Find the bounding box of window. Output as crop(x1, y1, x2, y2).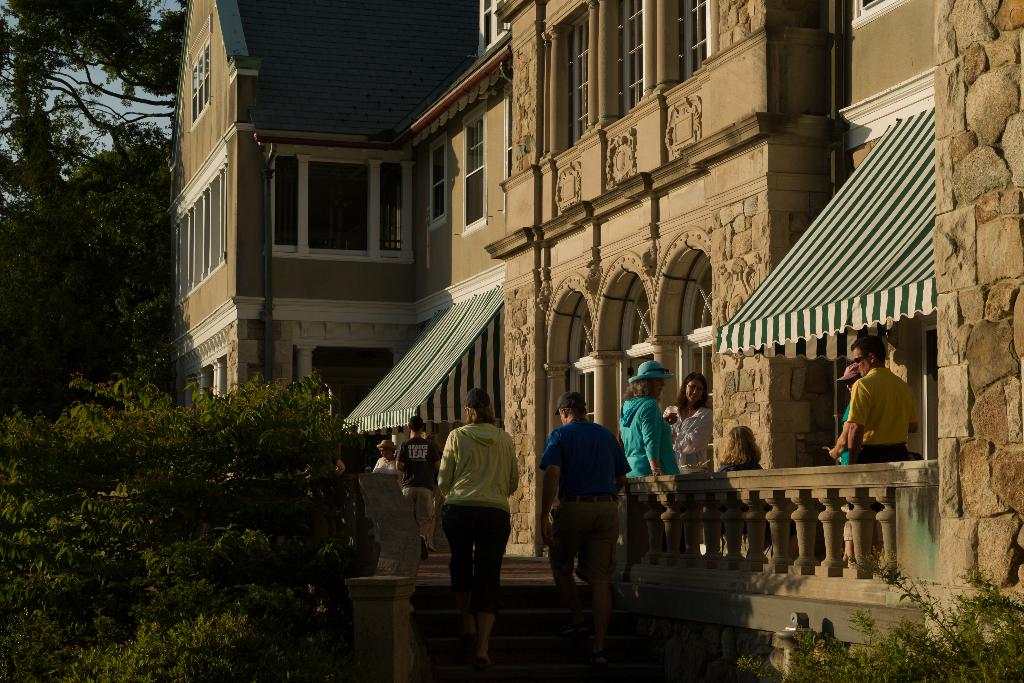
crop(500, 78, 532, 184).
